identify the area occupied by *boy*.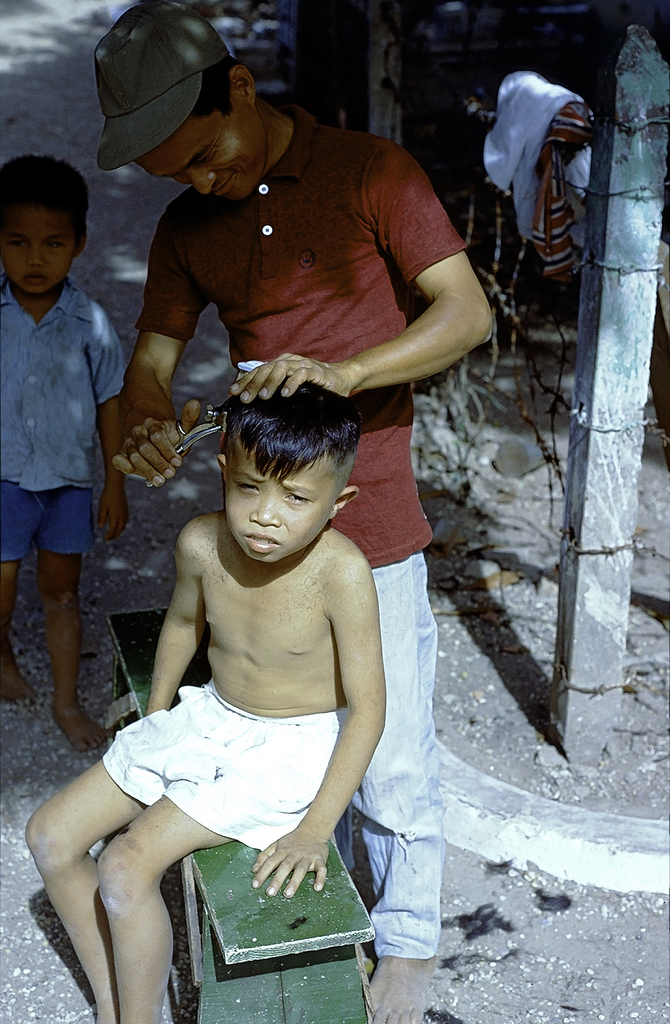
Area: 23, 382, 387, 1023.
